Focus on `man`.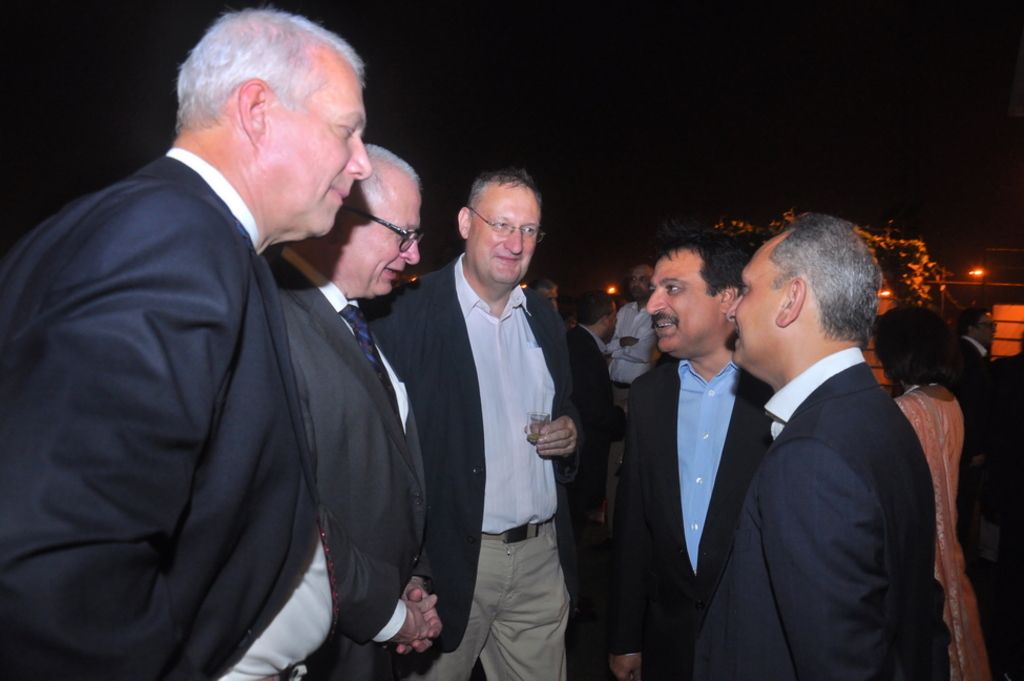
Focused at {"x1": 0, "y1": 4, "x2": 373, "y2": 680}.
